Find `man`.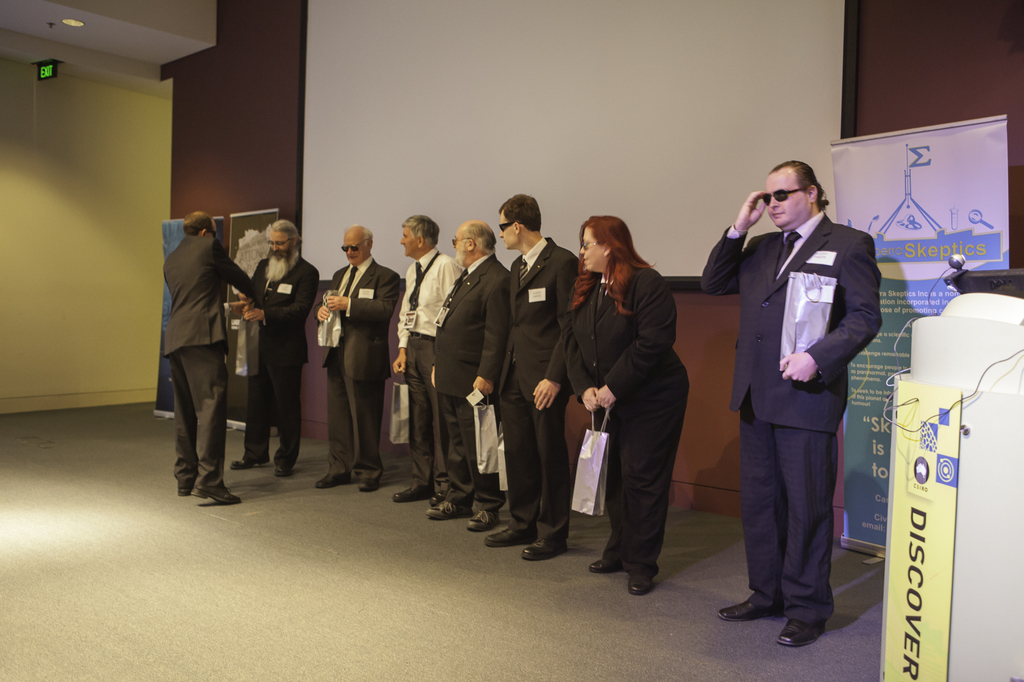
[left=426, top=218, right=511, bottom=532].
